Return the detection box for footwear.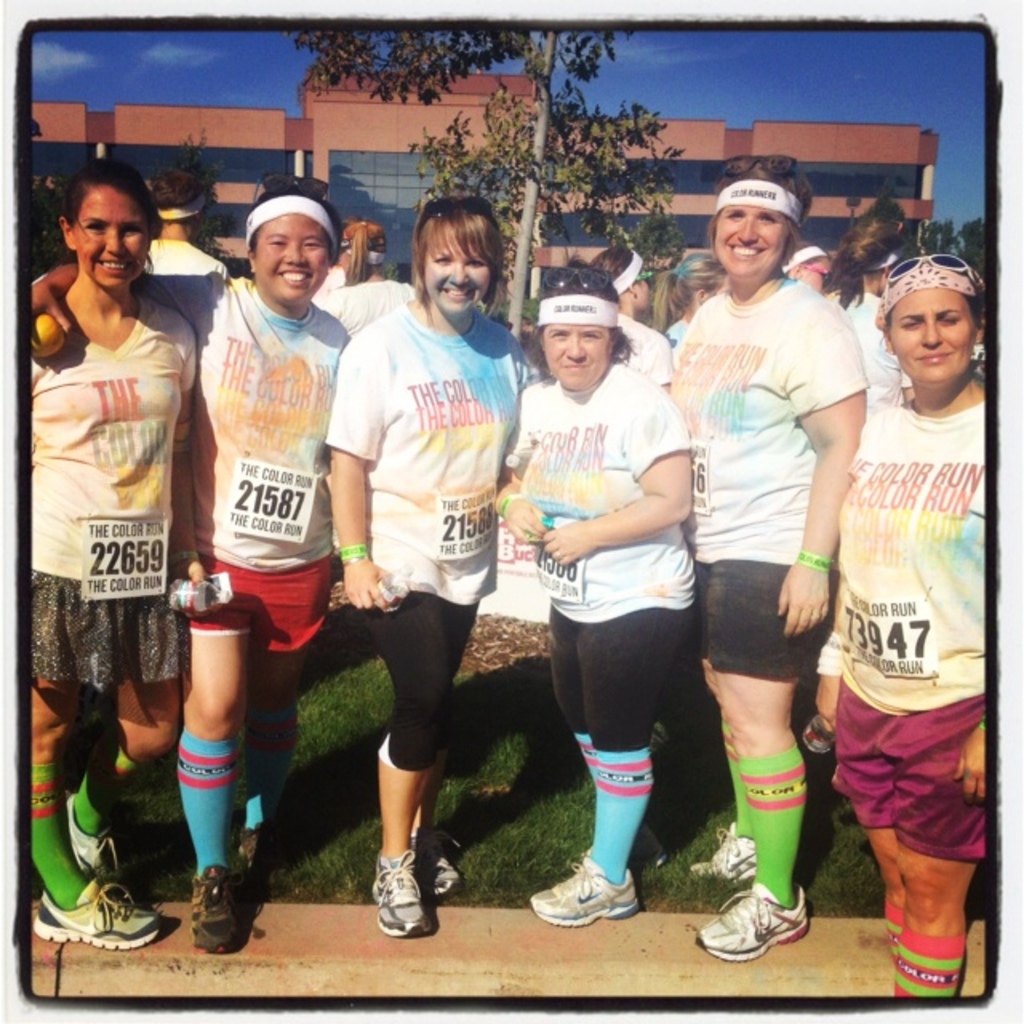
[left=66, top=794, right=122, bottom=890].
